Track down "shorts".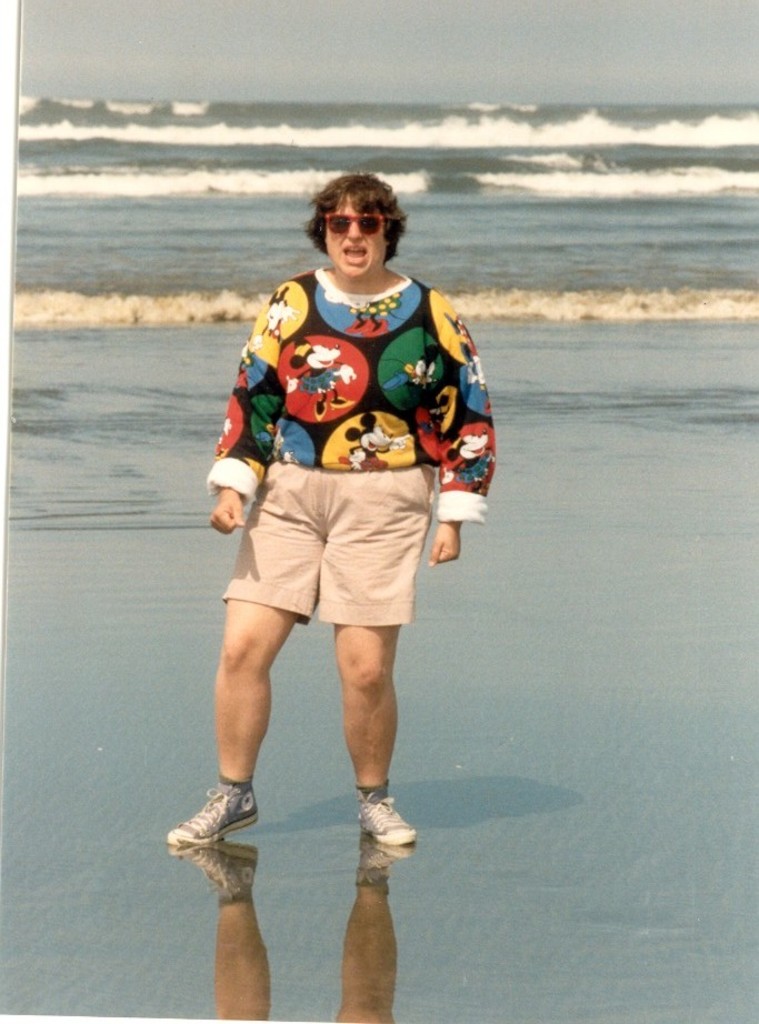
Tracked to crop(220, 458, 428, 625).
